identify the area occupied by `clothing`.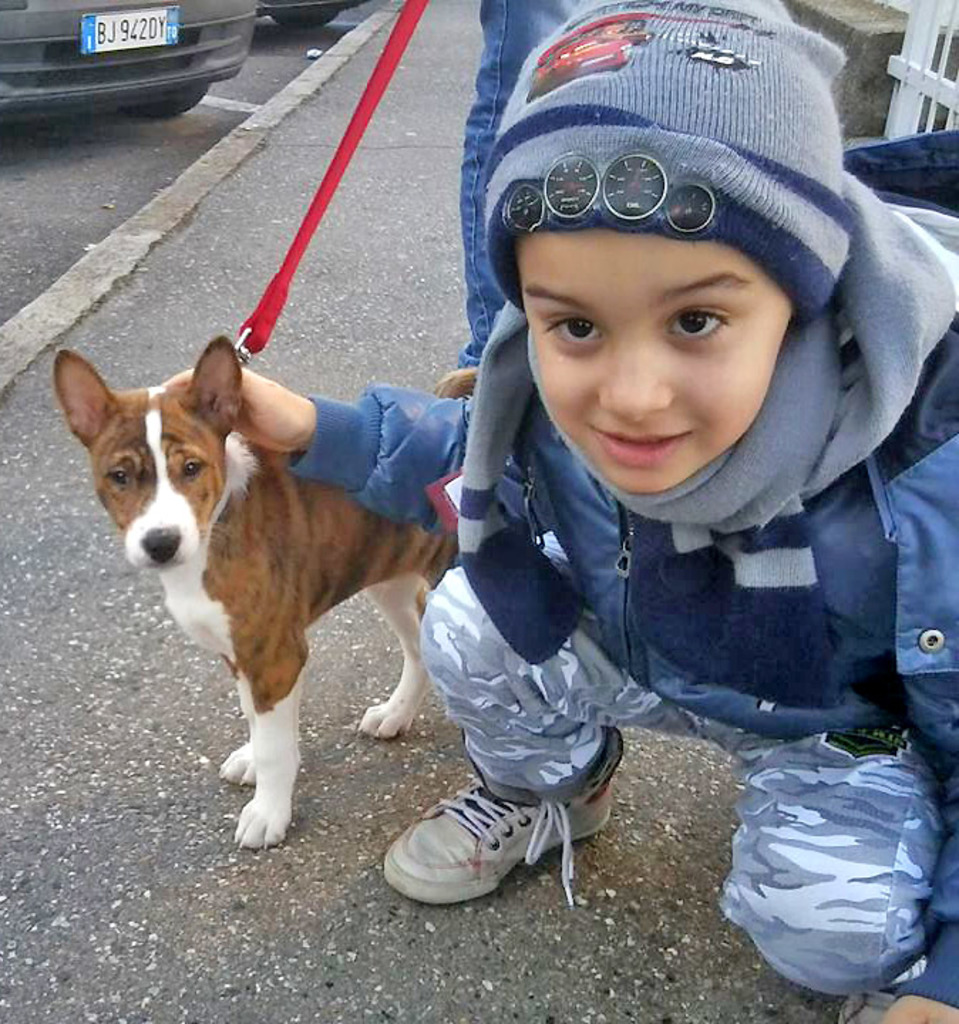
Area: (364,46,958,882).
